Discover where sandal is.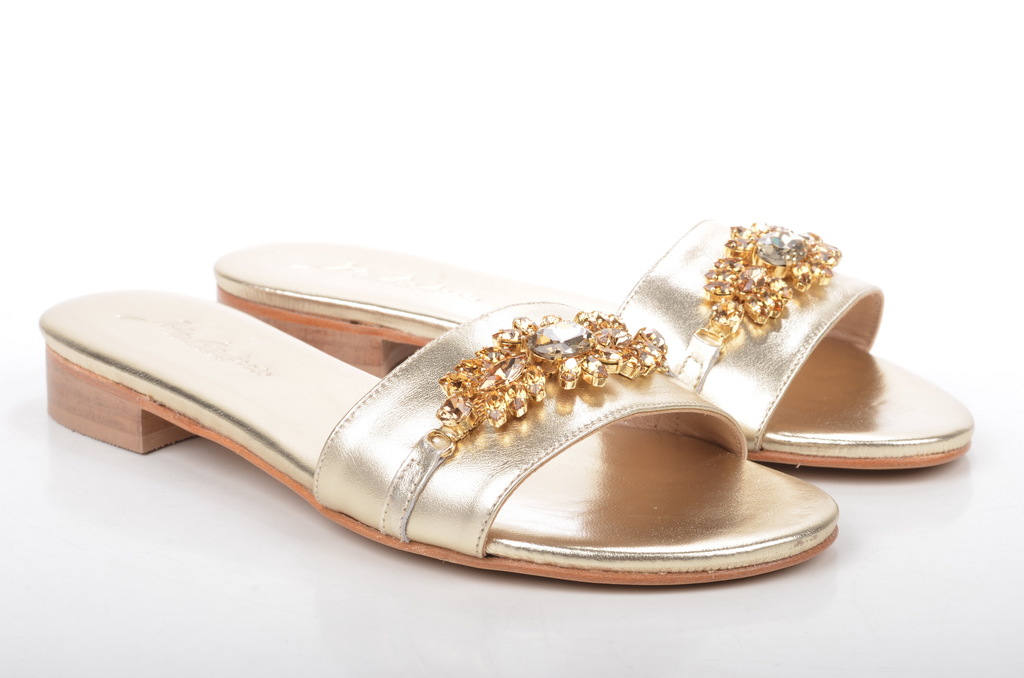
Discovered at {"x1": 17, "y1": 193, "x2": 974, "y2": 581}.
